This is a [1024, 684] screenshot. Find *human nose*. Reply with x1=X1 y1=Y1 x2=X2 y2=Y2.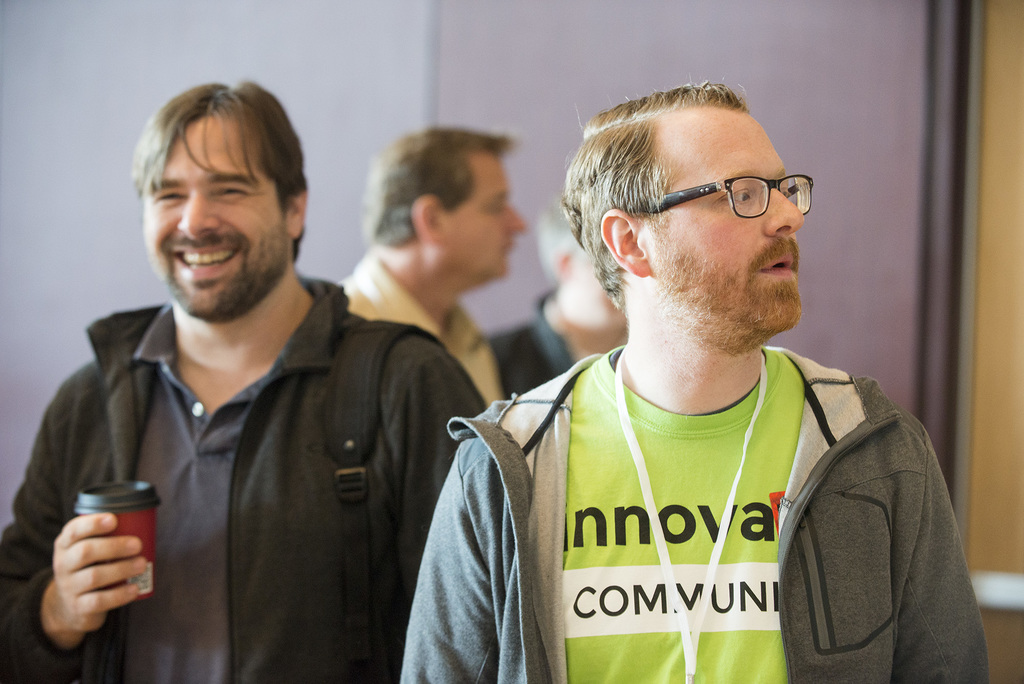
x1=509 y1=206 x2=527 y2=235.
